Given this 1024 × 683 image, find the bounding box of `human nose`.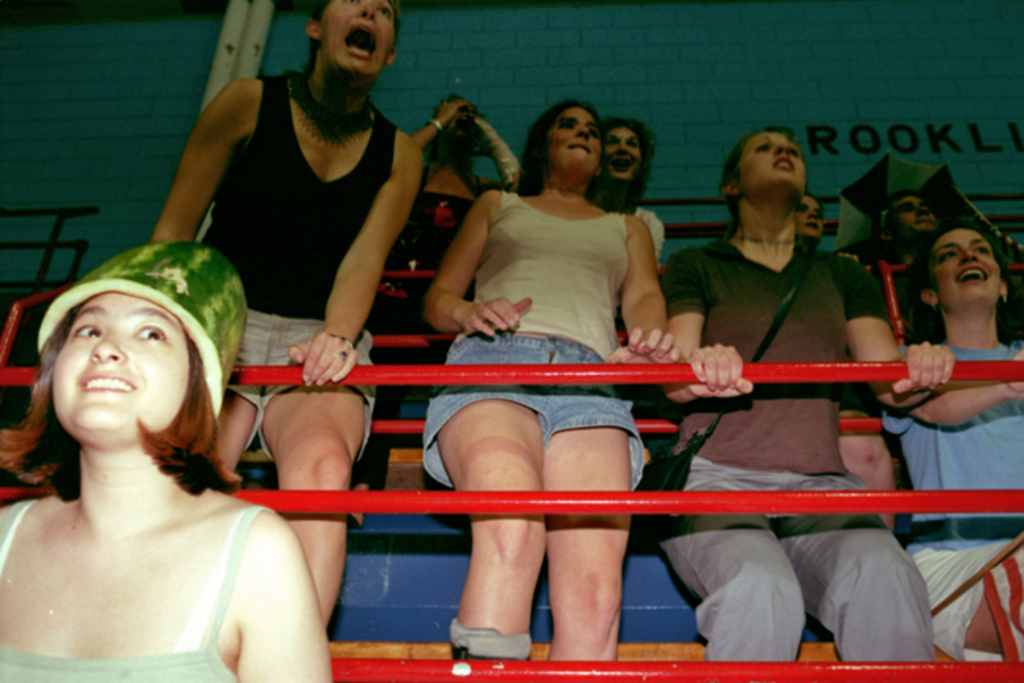
box=[770, 139, 792, 153].
